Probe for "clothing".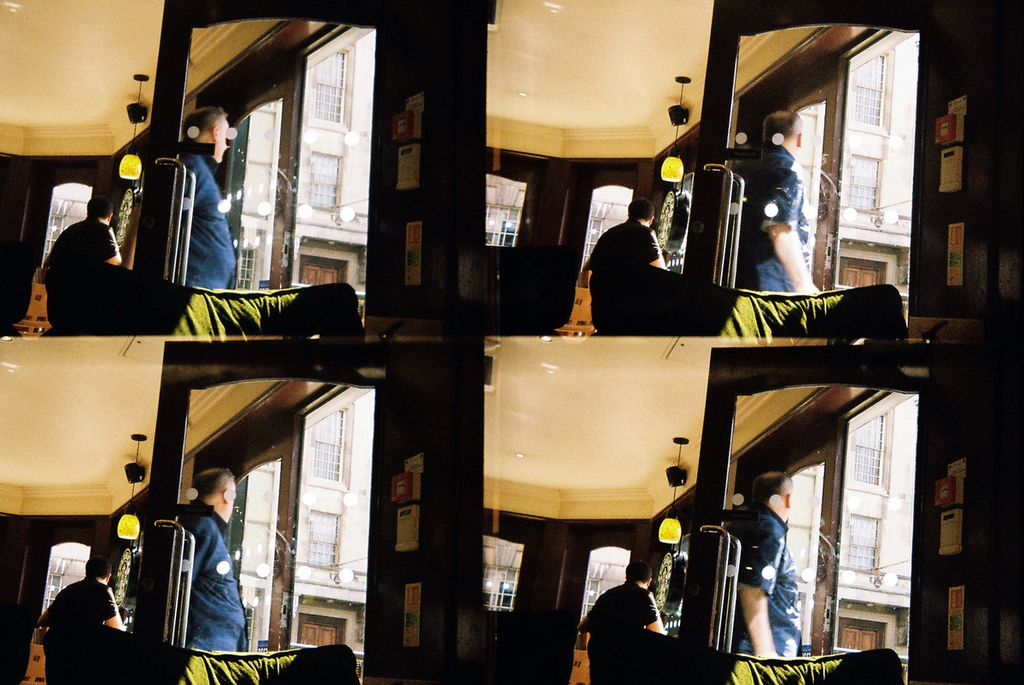
Probe result: BBox(720, 497, 802, 657).
